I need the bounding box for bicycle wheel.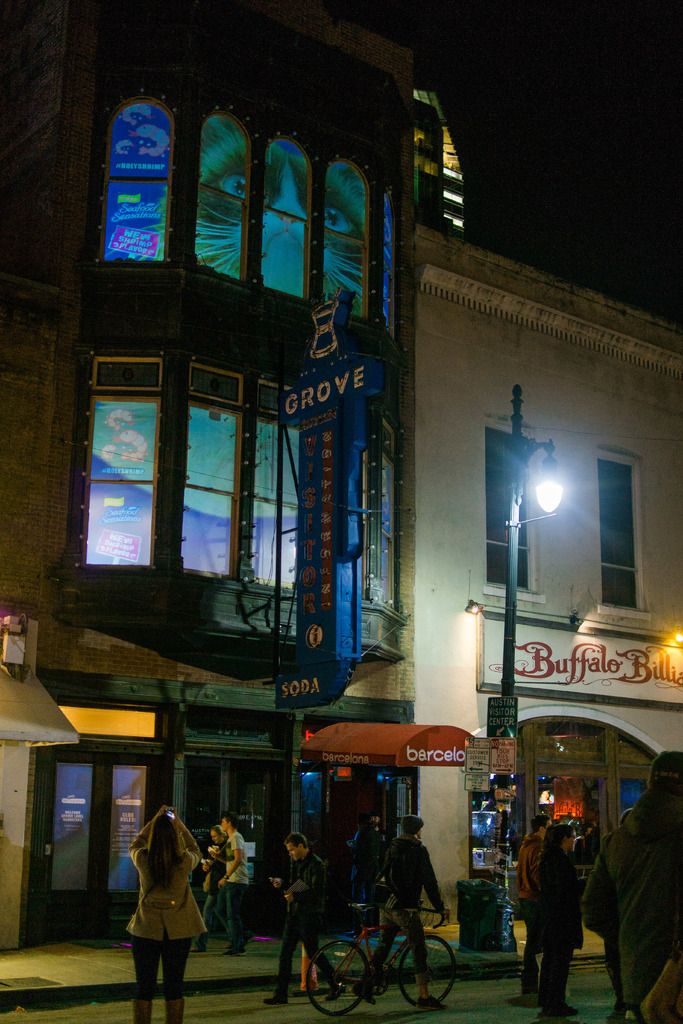
Here it is: bbox(400, 934, 456, 1010).
